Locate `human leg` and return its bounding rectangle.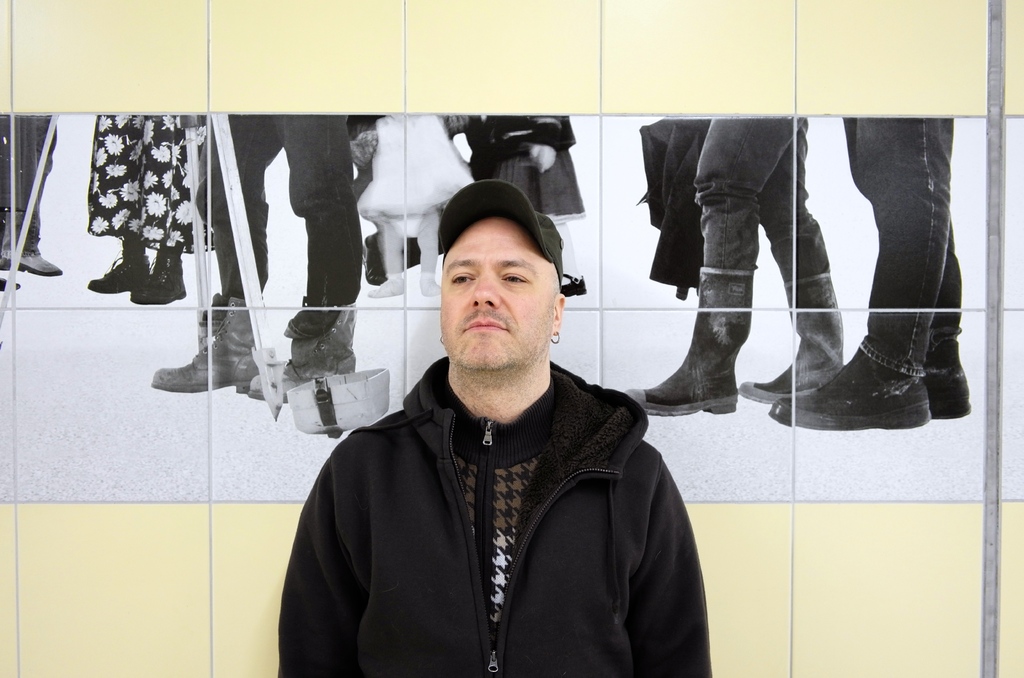
rect(369, 214, 410, 298).
